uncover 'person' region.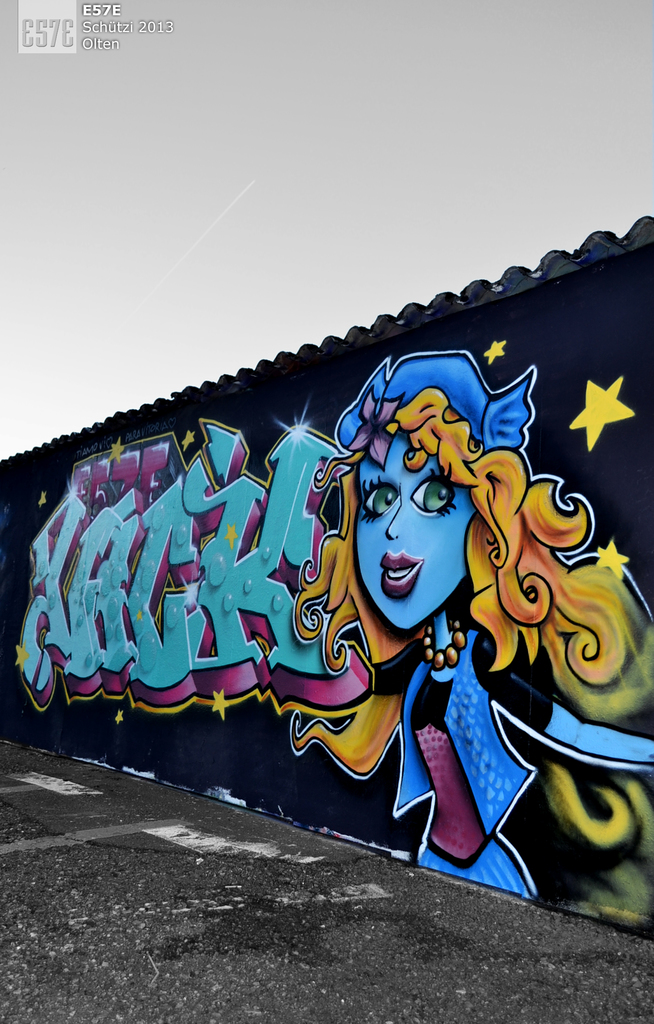
Uncovered: [286, 352, 629, 897].
